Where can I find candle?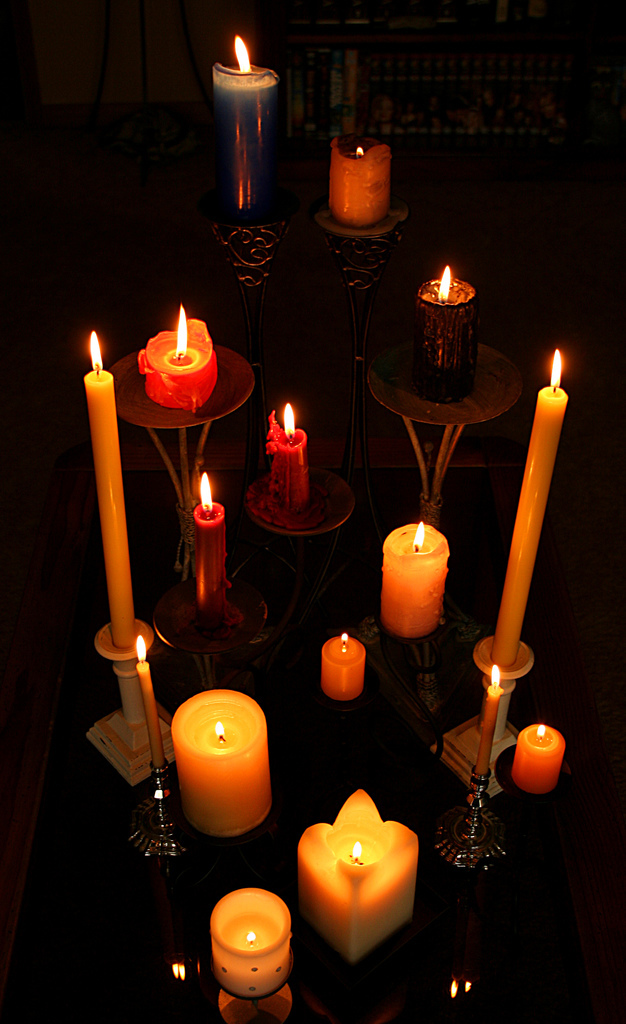
You can find it at 329:131:387:216.
